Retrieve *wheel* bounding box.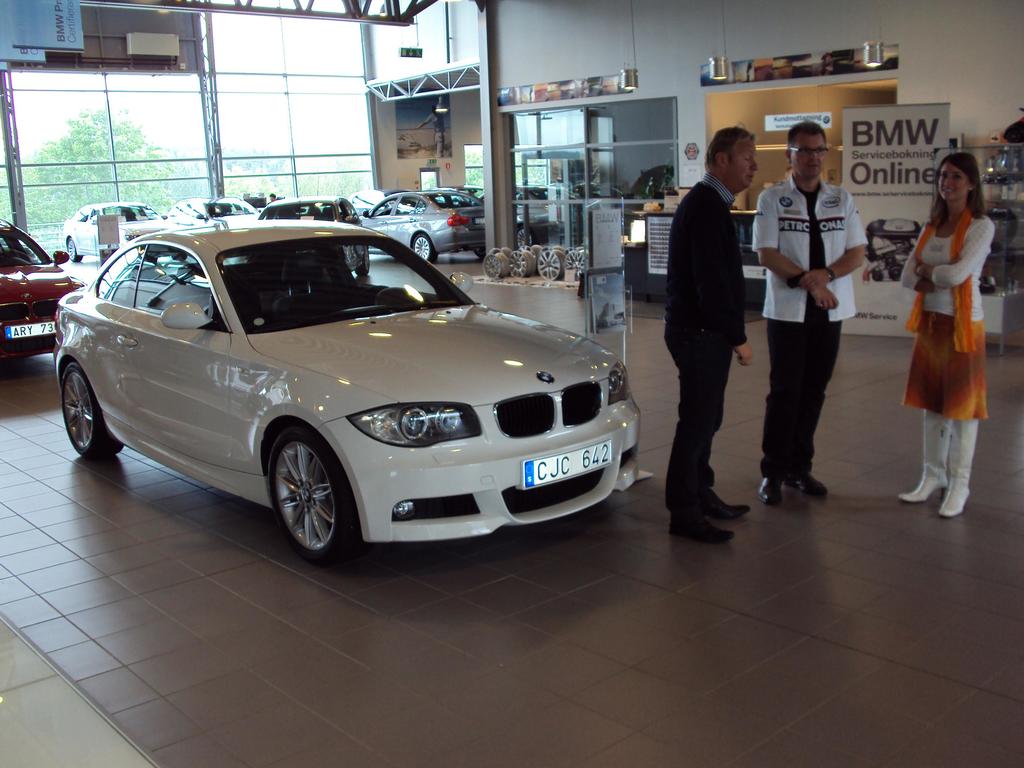
Bounding box: bbox=[354, 245, 370, 277].
